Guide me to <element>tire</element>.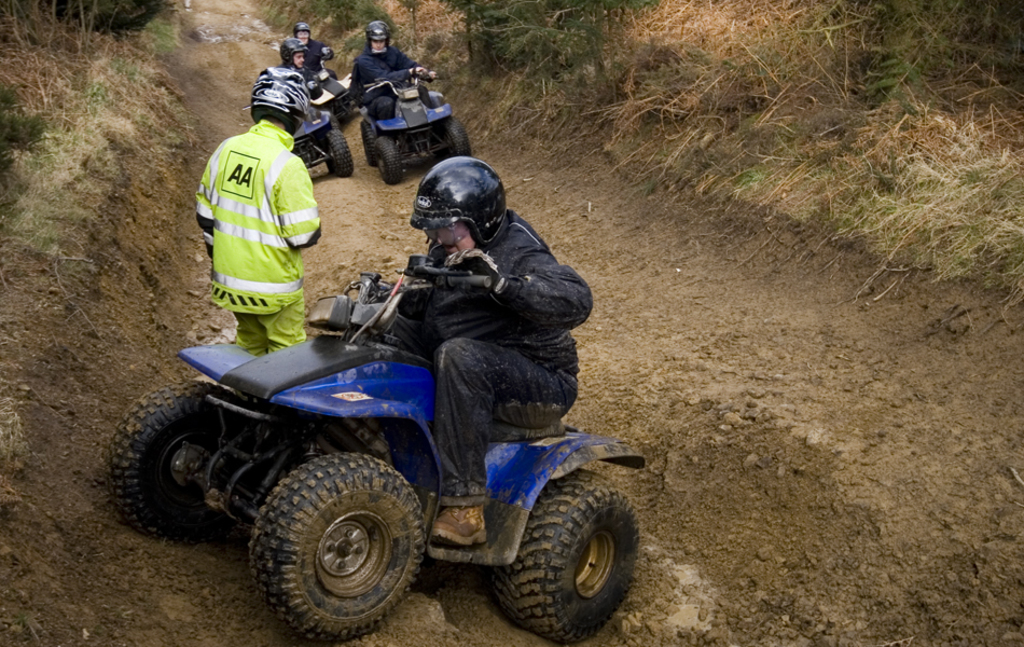
Guidance: 361/120/375/166.
